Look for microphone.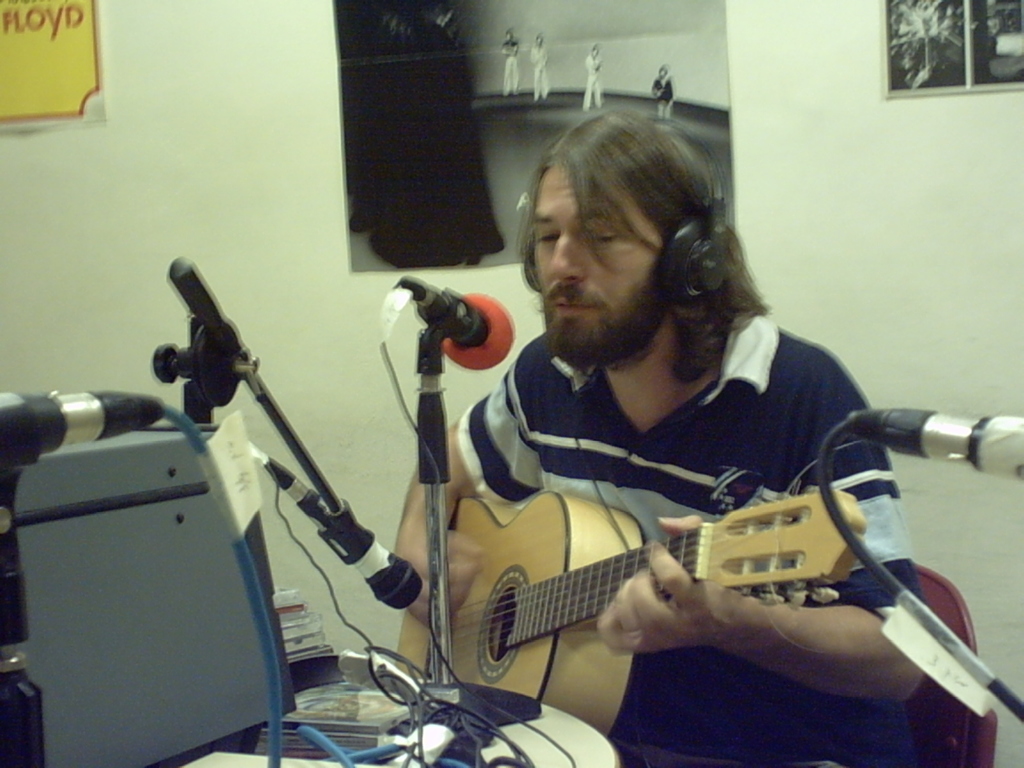
Found: (left=260, top=458, right=424, bottom=610).
